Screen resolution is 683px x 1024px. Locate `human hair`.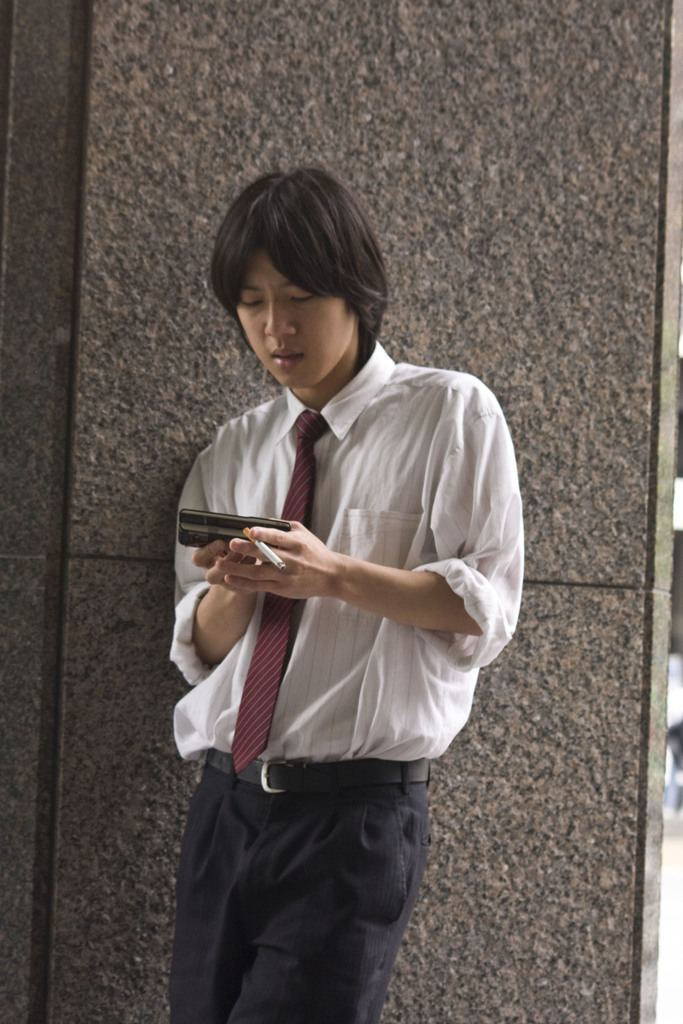
[205, 159, 383, 368].
